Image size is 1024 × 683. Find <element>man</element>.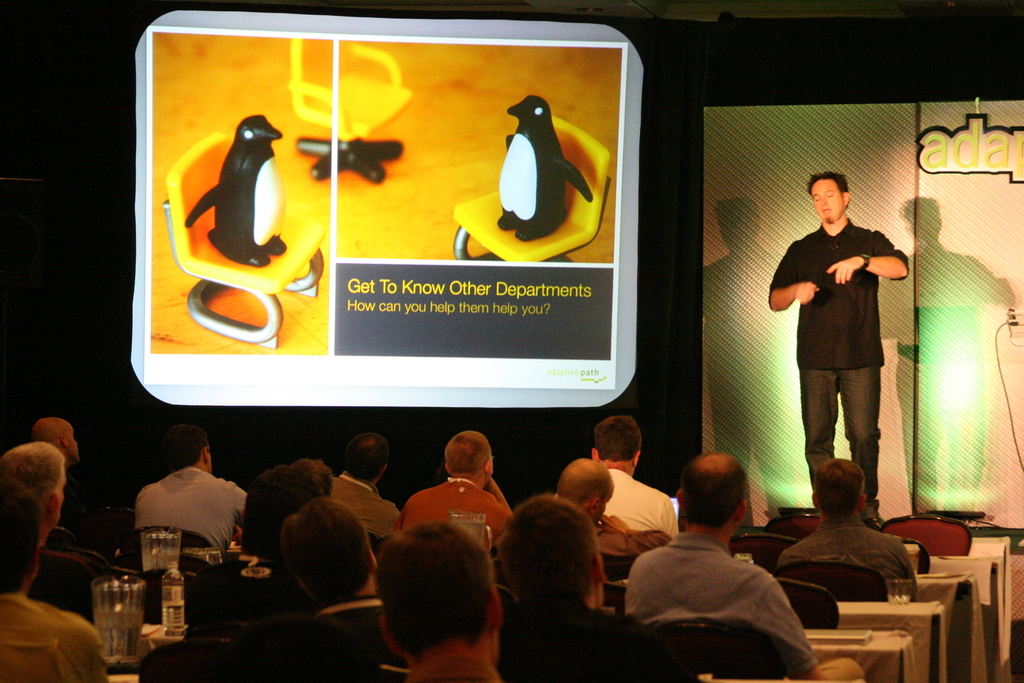
589 422 680 536.
